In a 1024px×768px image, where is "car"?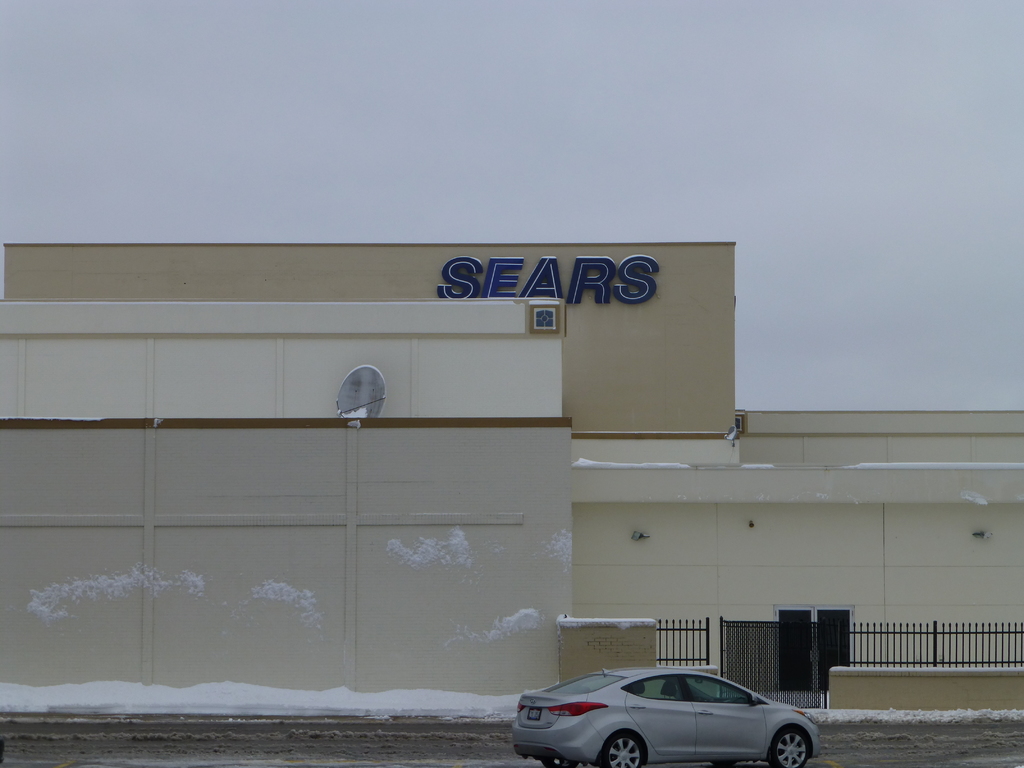
513:668:815:764.
